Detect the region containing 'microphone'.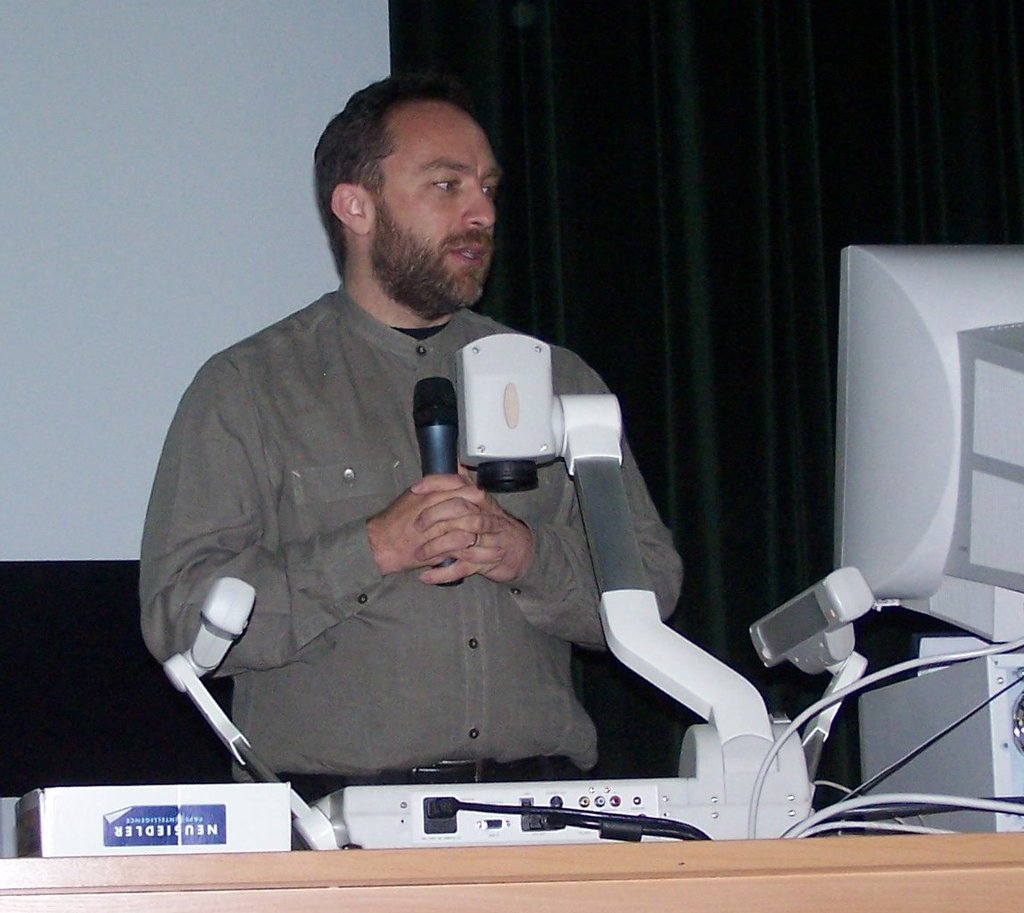
bbox=[401, 374, 468, 598].
